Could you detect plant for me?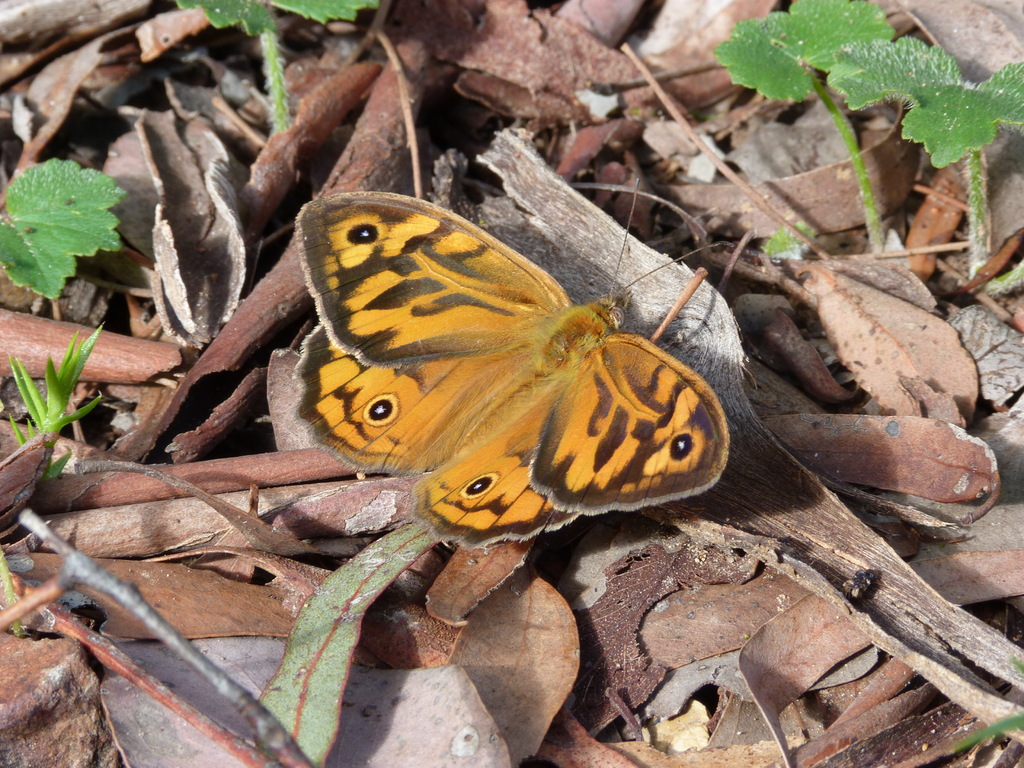
Detection result: select_region(951, 650, 1023, 752).
